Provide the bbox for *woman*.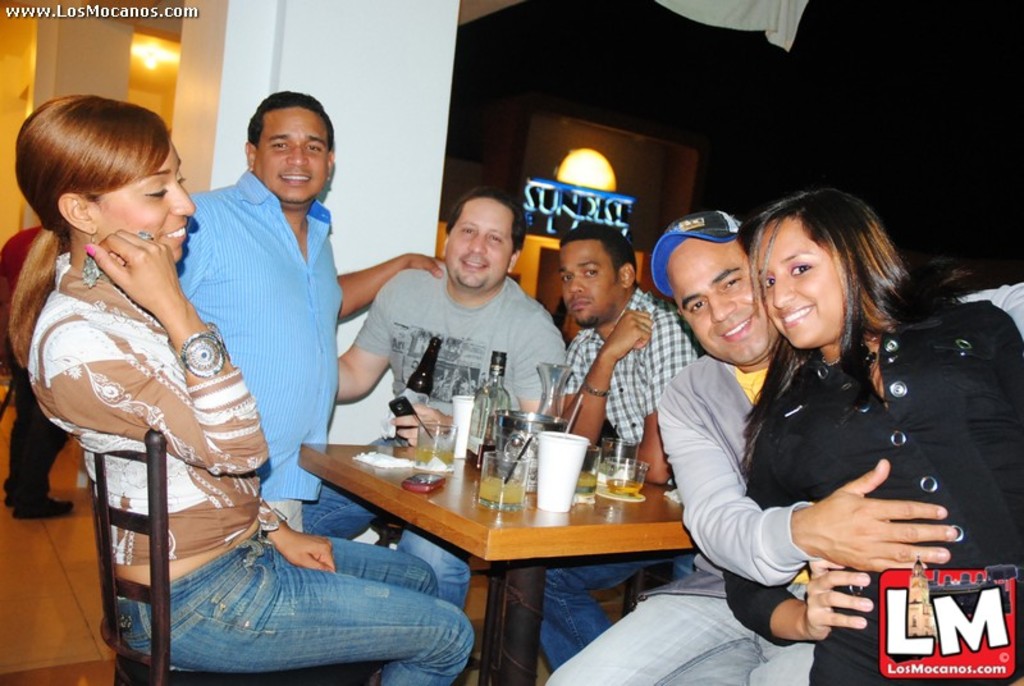
bbox=[681, 175, 995, 660].
